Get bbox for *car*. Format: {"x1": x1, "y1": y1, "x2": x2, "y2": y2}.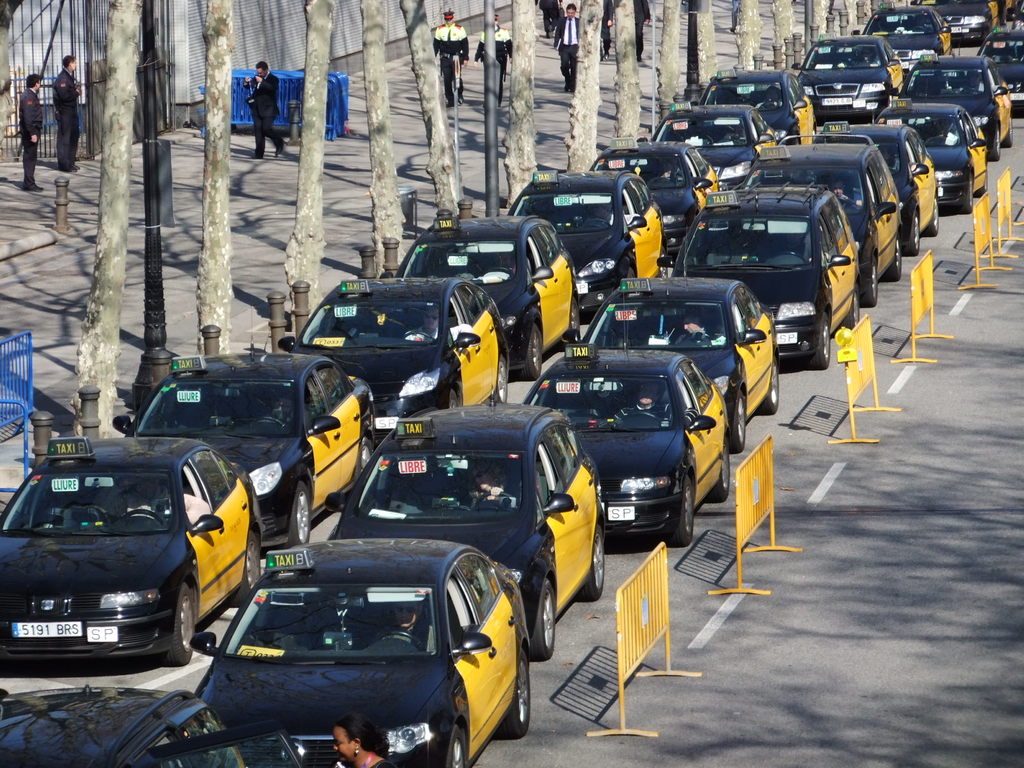
{"x1": 334, "y1": 405, "x2": 610, "y2": 663}.
